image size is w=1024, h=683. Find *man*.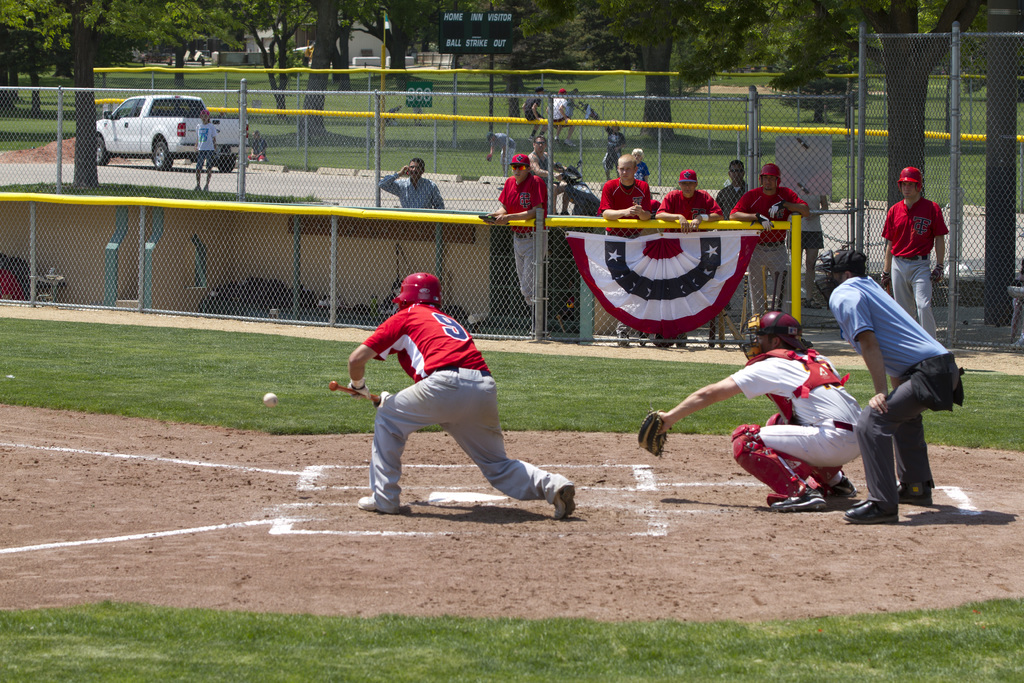
345, 270, 575, 519.
